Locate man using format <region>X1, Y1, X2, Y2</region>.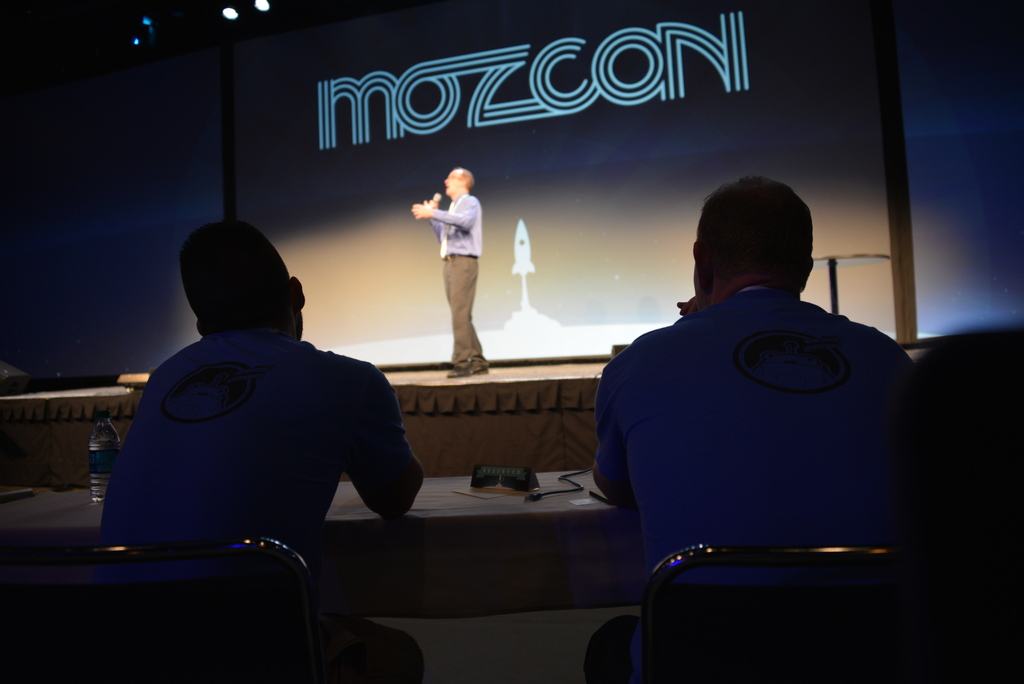
<region>574, 163, 931, 652</region>.
